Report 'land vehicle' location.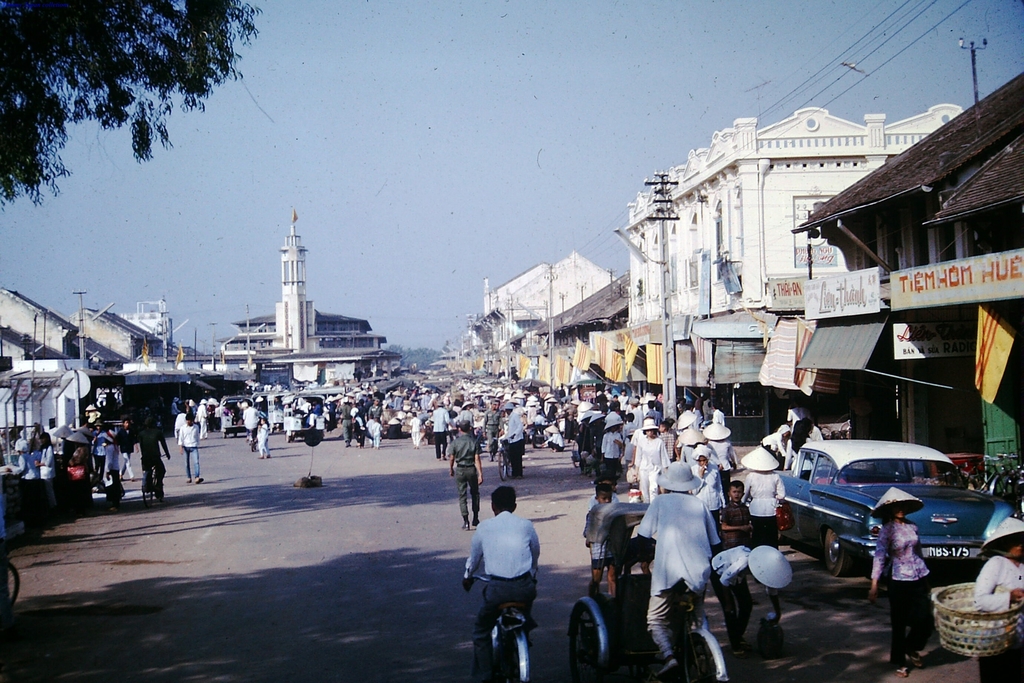
Report: <region>1000, 452, 1023, 514</region>.
